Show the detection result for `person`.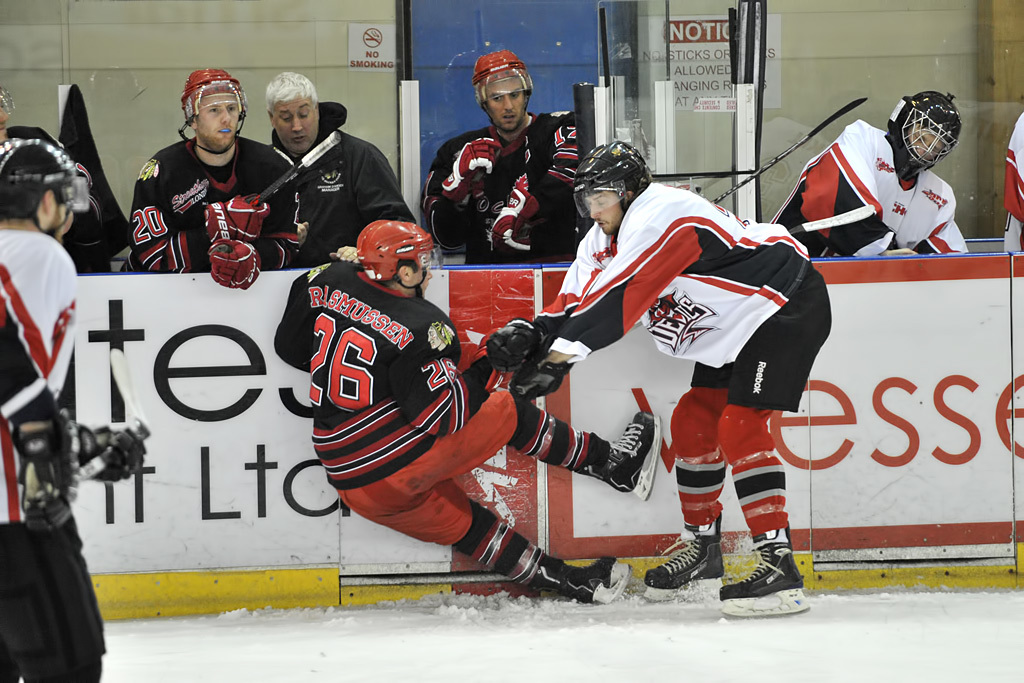
x1=477 y1=137 x2=836 y2=612.
